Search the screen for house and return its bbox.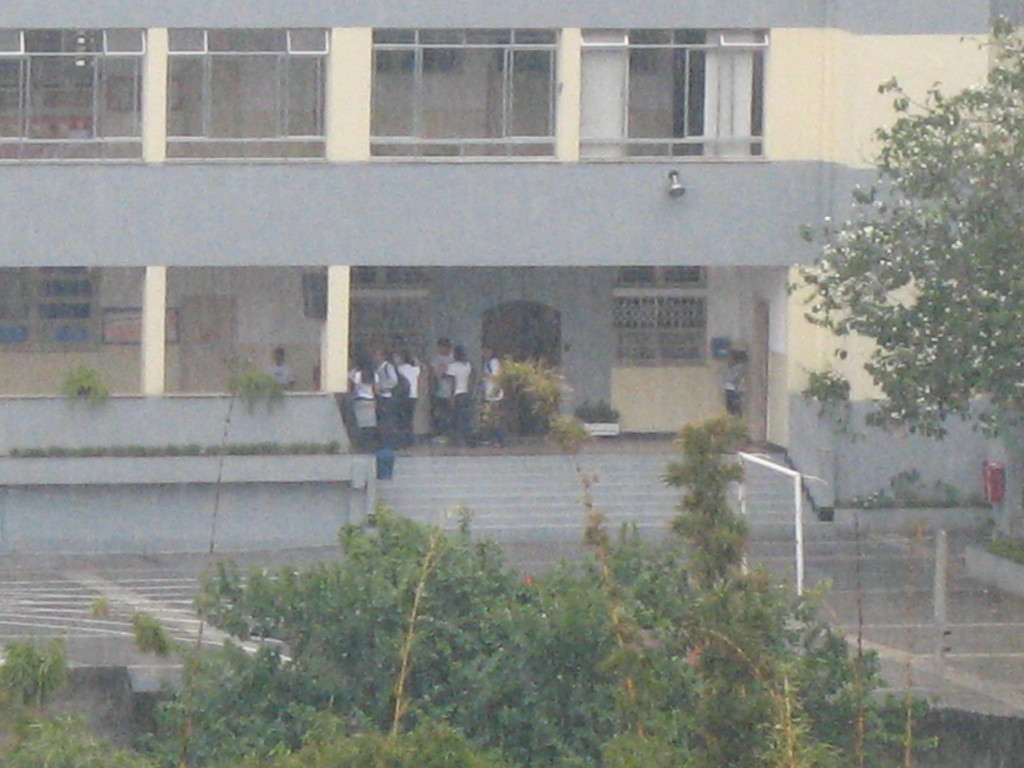
Found: region(20, 0, 1020, 498).
